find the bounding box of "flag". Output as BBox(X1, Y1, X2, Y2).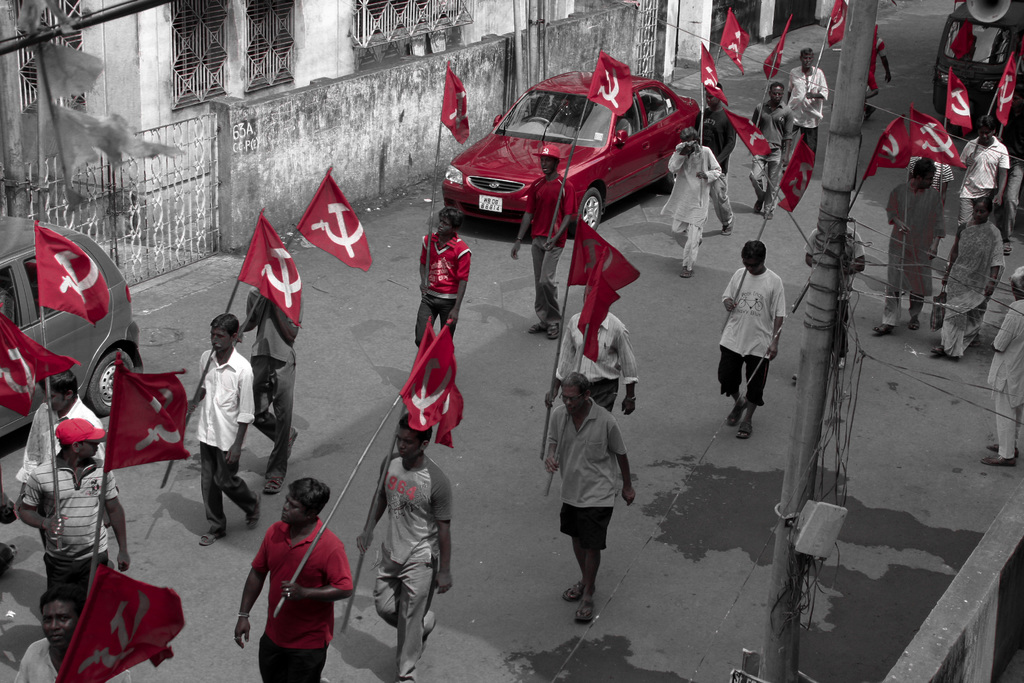
BBox(35, 225, 124, 325).
